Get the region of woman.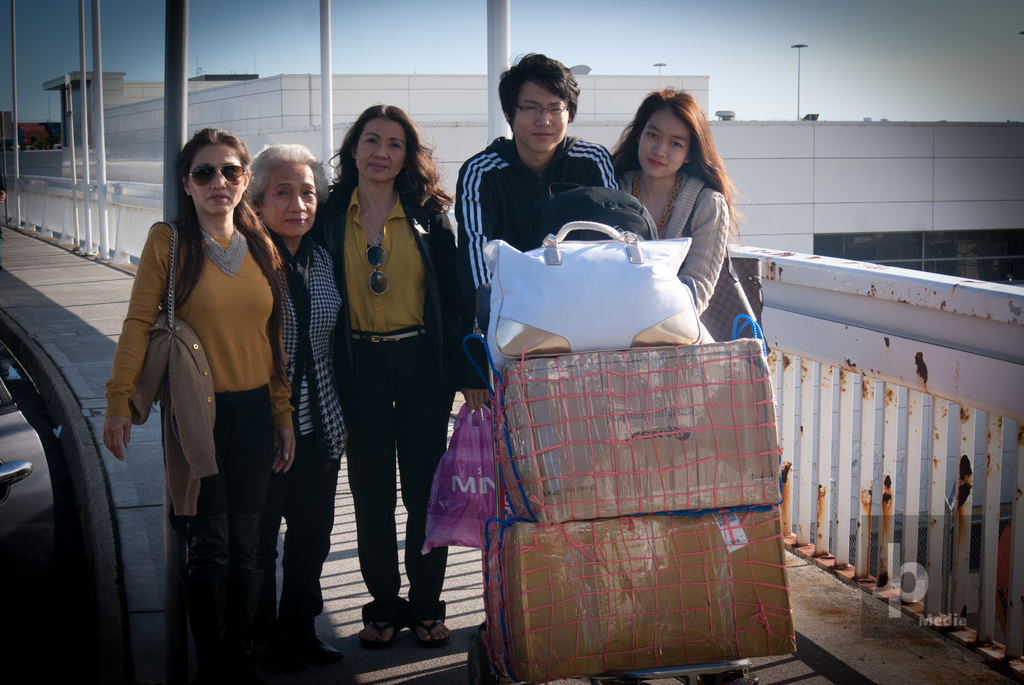
[99,123,299,684].
